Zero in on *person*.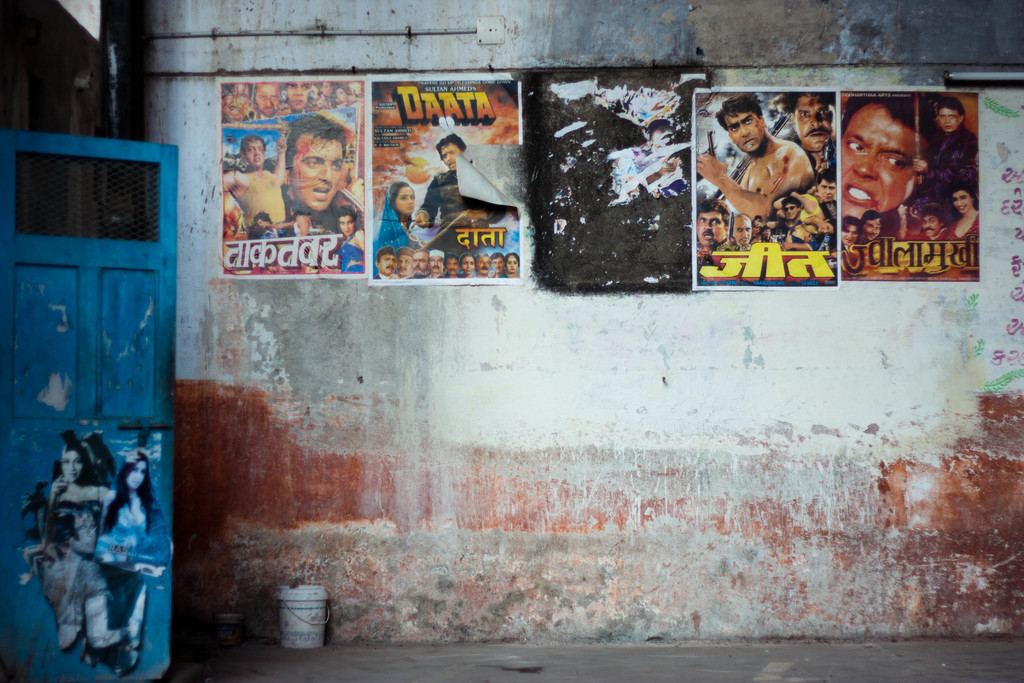
Zeroed in: {"left": 260, "top": 104, "right": 359, "bottom": 283}.
